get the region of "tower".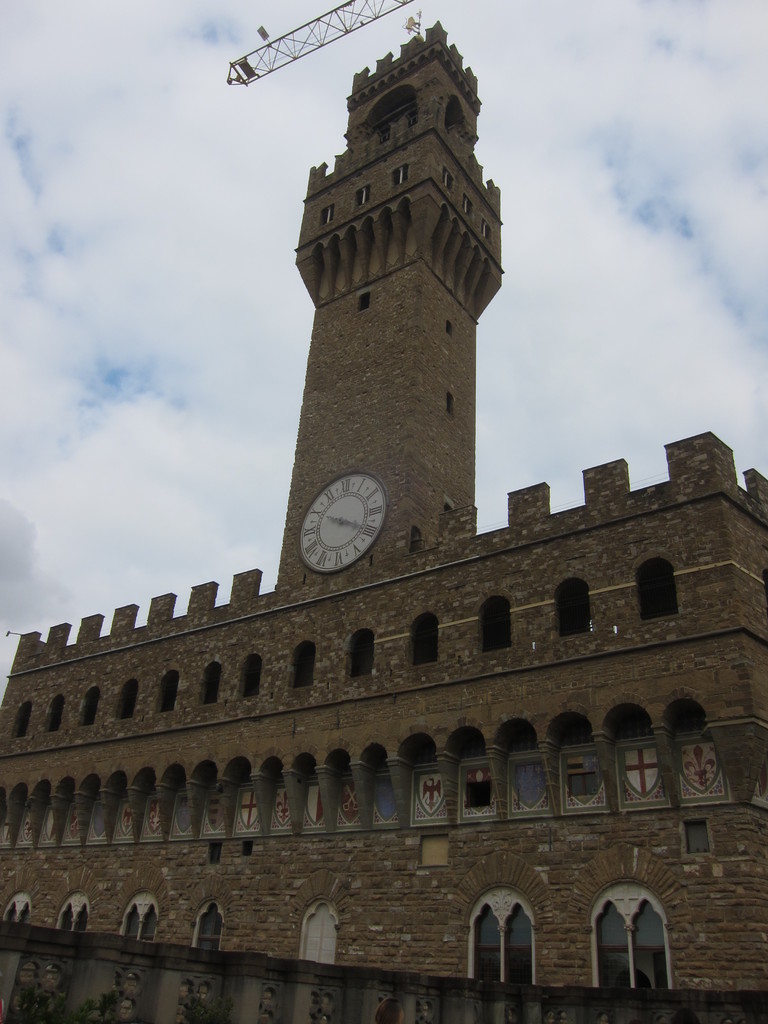
0, 0, 767, 934.
